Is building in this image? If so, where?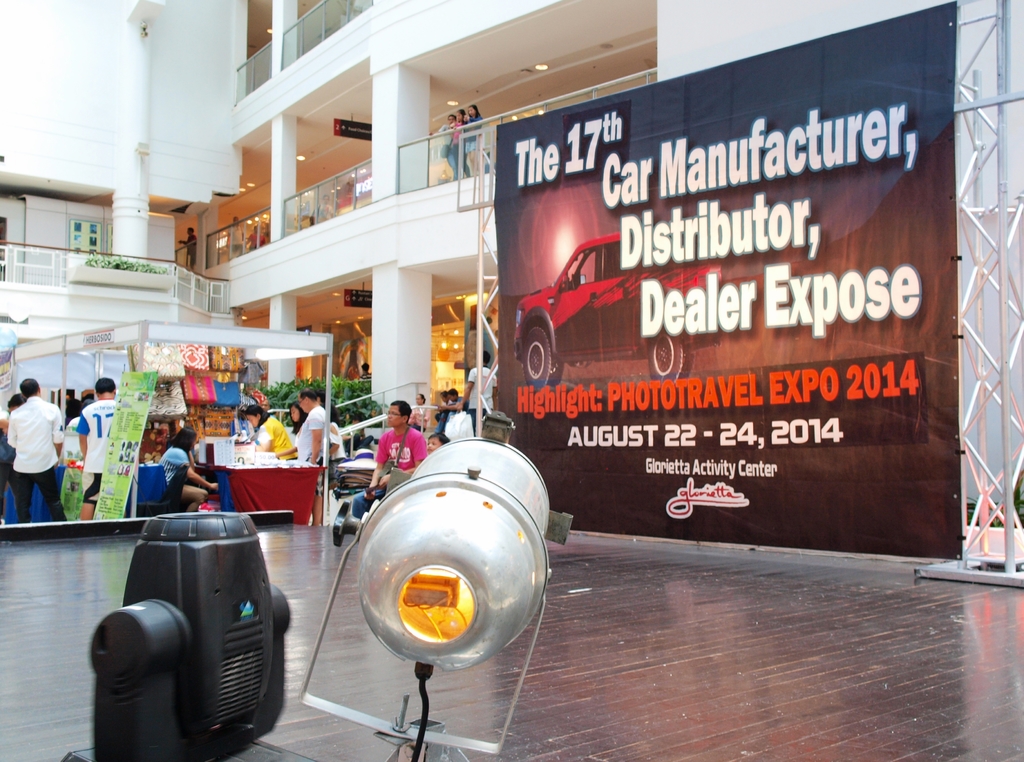
Yes, at <bbox>0, 2, 1023, 761</bbox>.
